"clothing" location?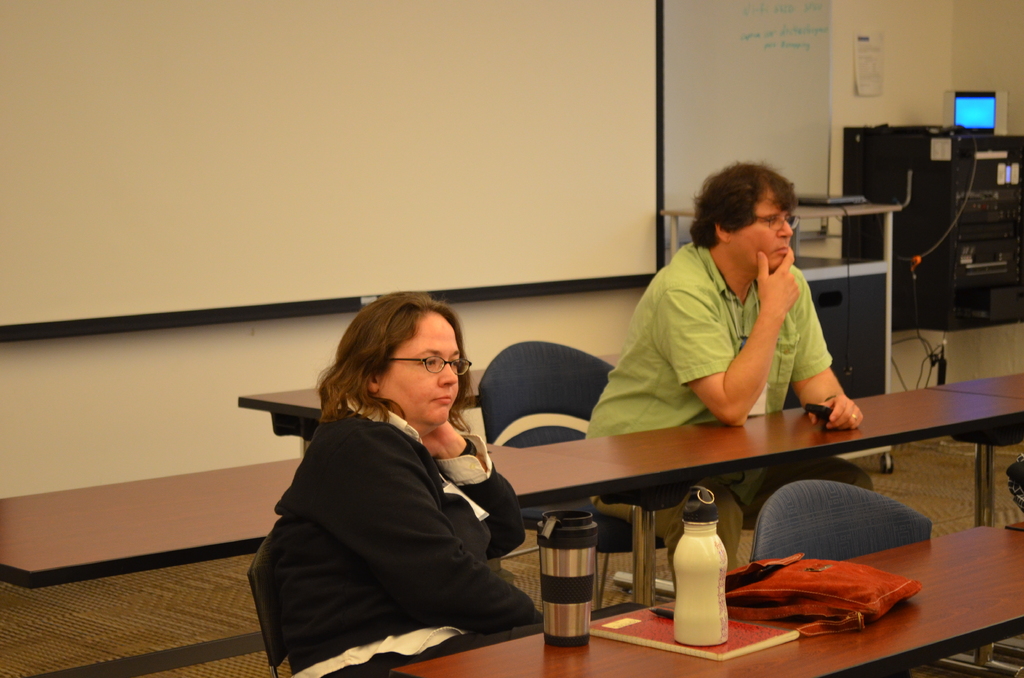
box(238, 372, 539, 677)
